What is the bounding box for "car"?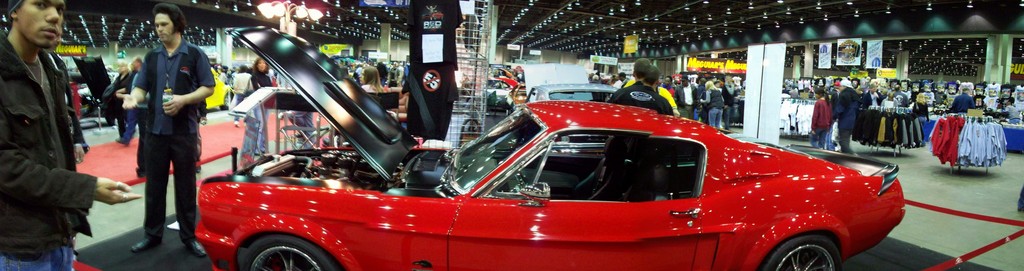
[left=196, top=83, right=916, bottom=268].
